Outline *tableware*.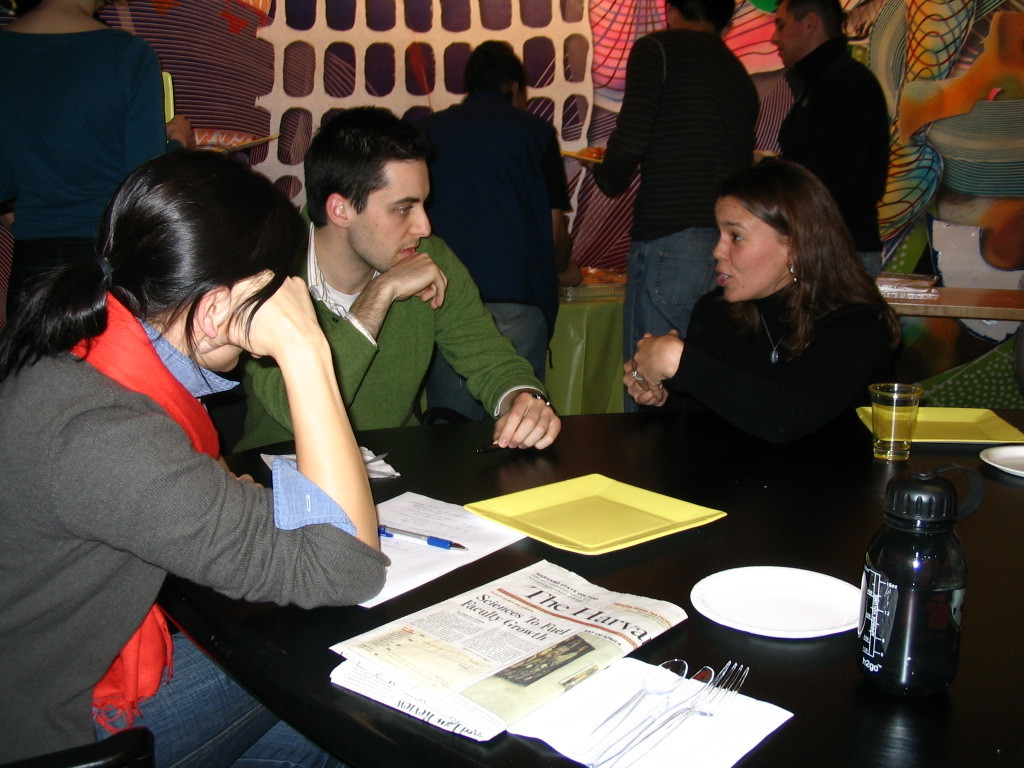
Outline: BBox(854, 472, 960, 699).
